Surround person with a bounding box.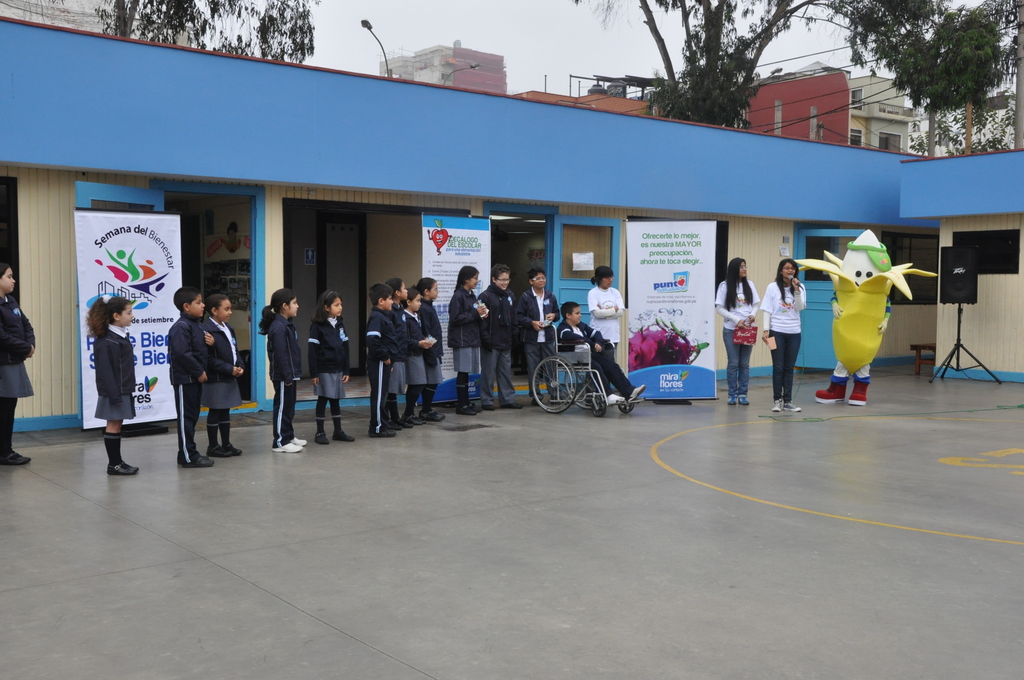
locate(554, 298, 650, 409).
